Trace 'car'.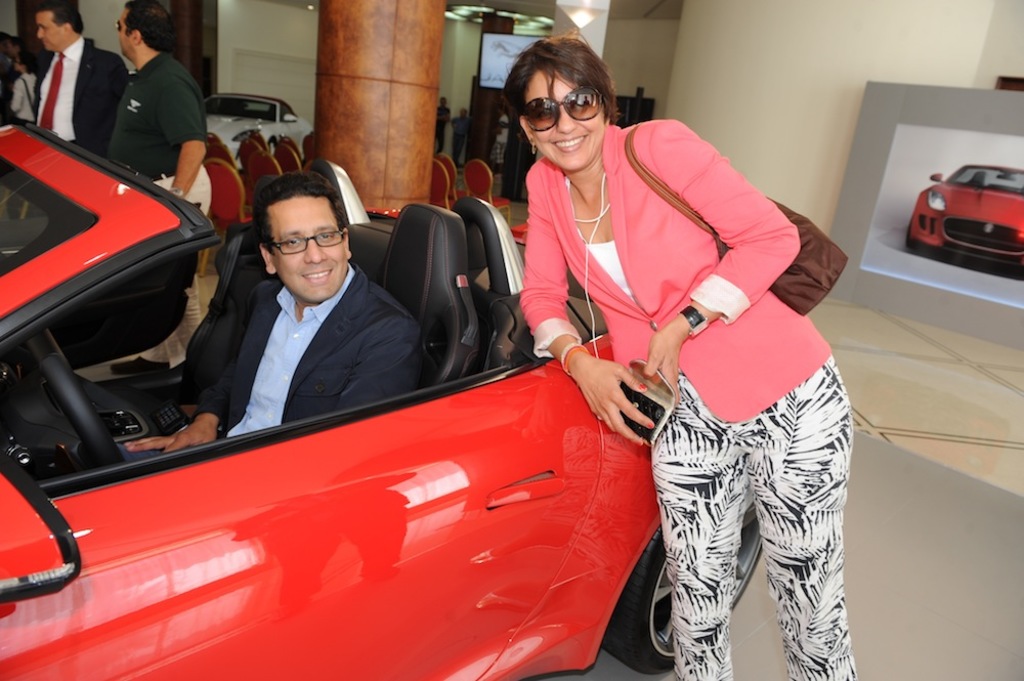
Traced to 905 162 1023 280.
